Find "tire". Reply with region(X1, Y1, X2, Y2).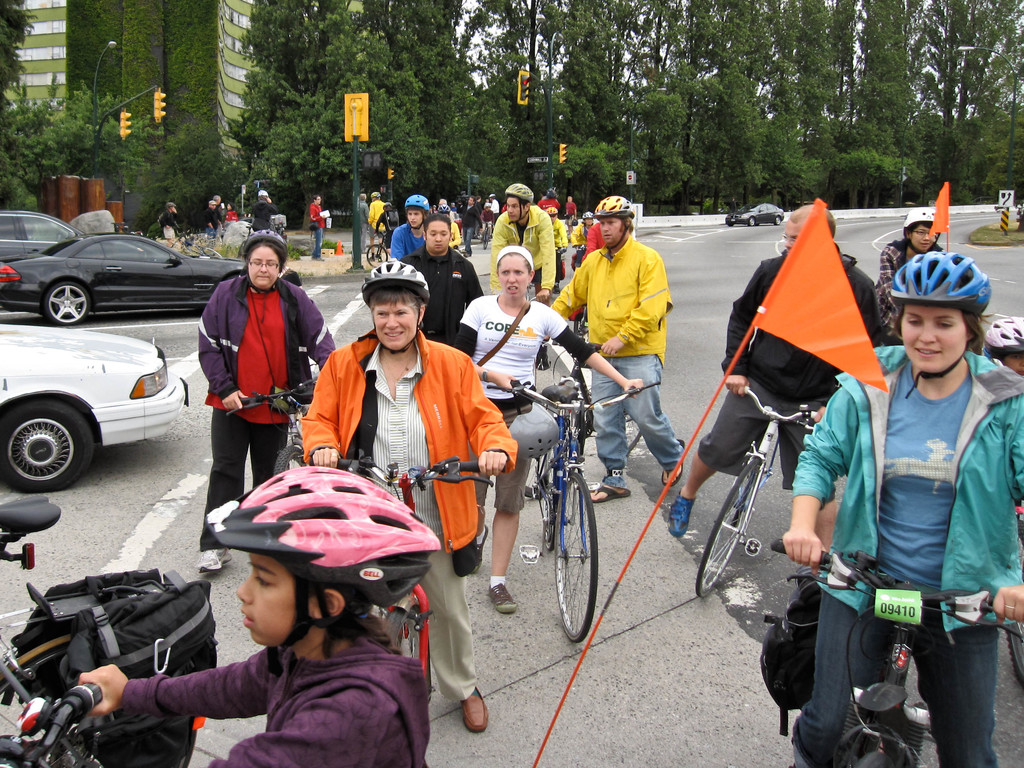
region(747, 217, 756, 225).
